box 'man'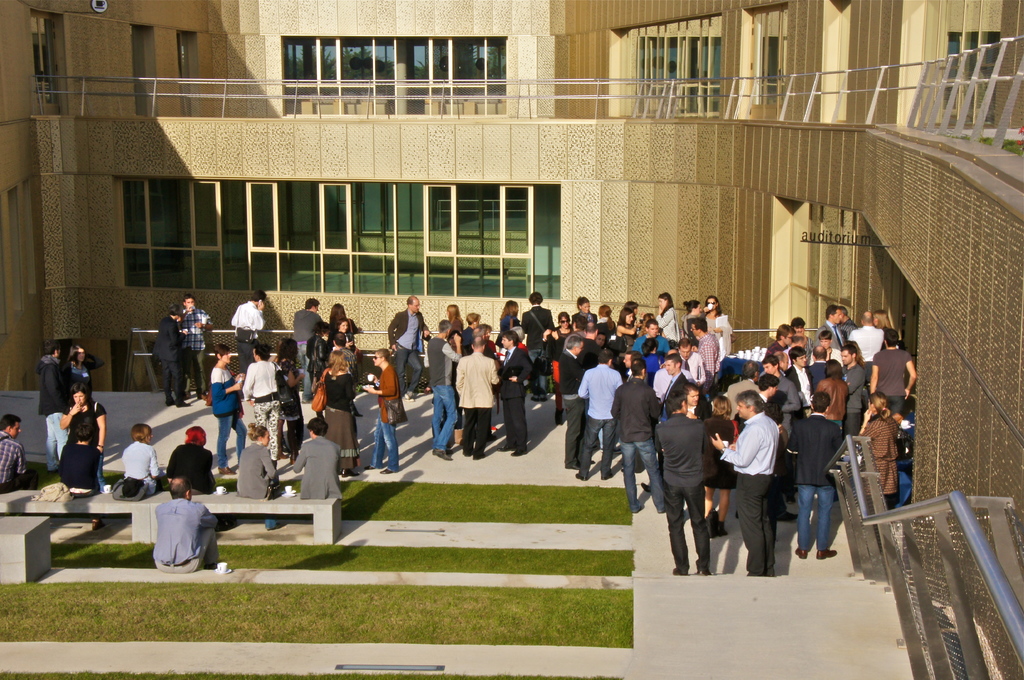
[x1=36, y1=342, x2=73, y2=470]
